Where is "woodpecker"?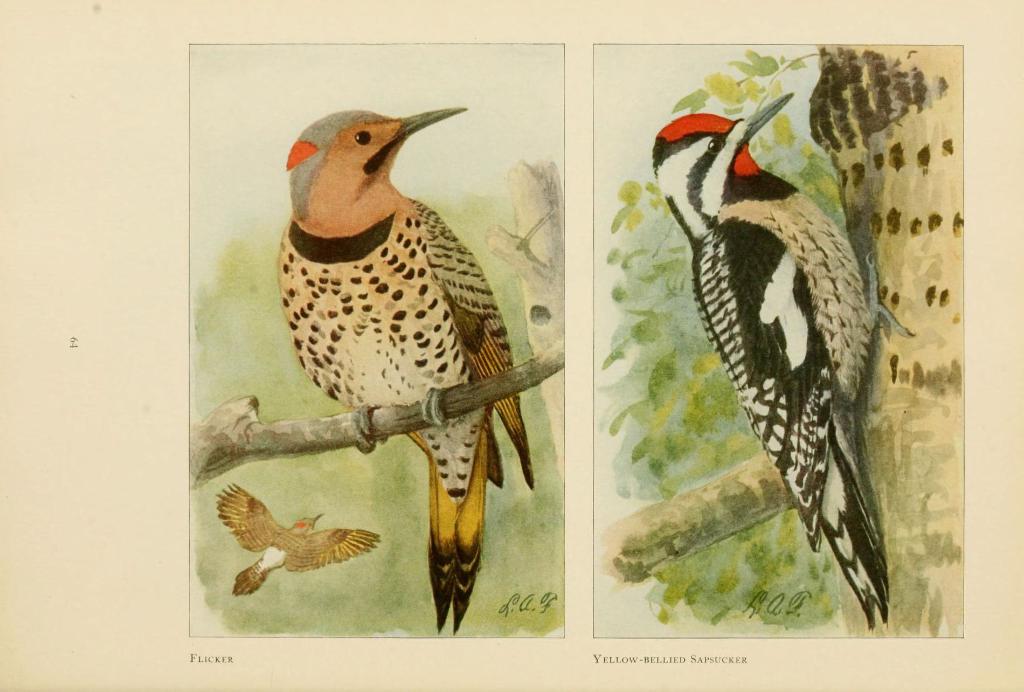
[x1=216, y1=487, x2=378, y2=597].
